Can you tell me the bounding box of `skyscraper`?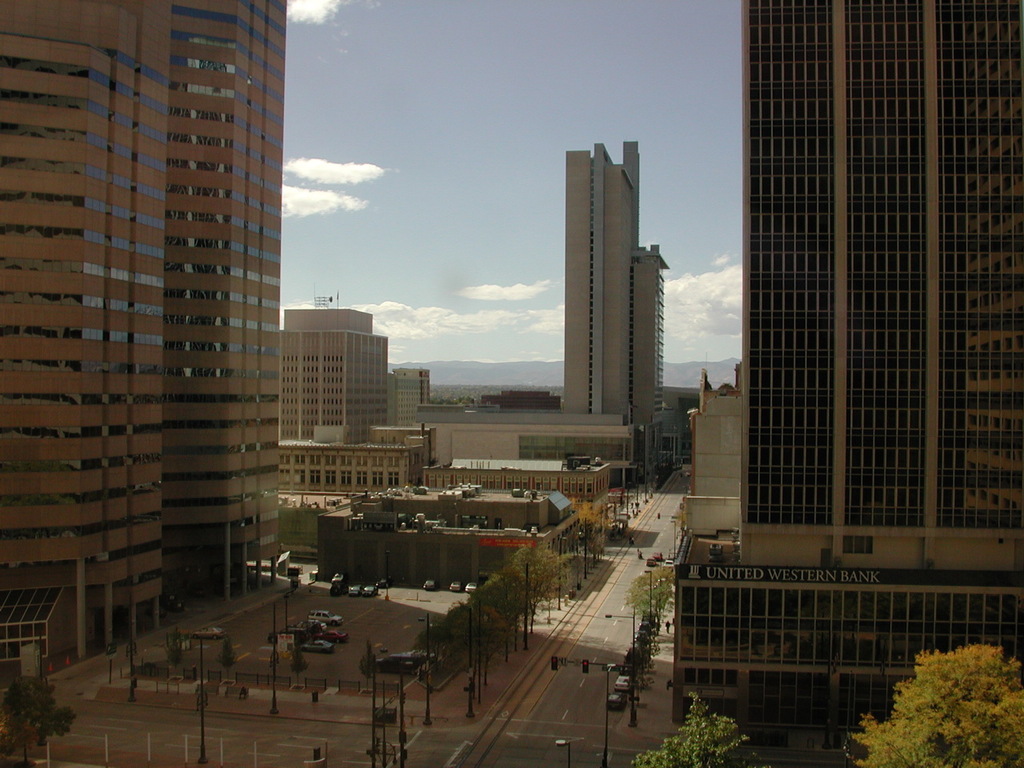
(386, 370, 432, 416).
